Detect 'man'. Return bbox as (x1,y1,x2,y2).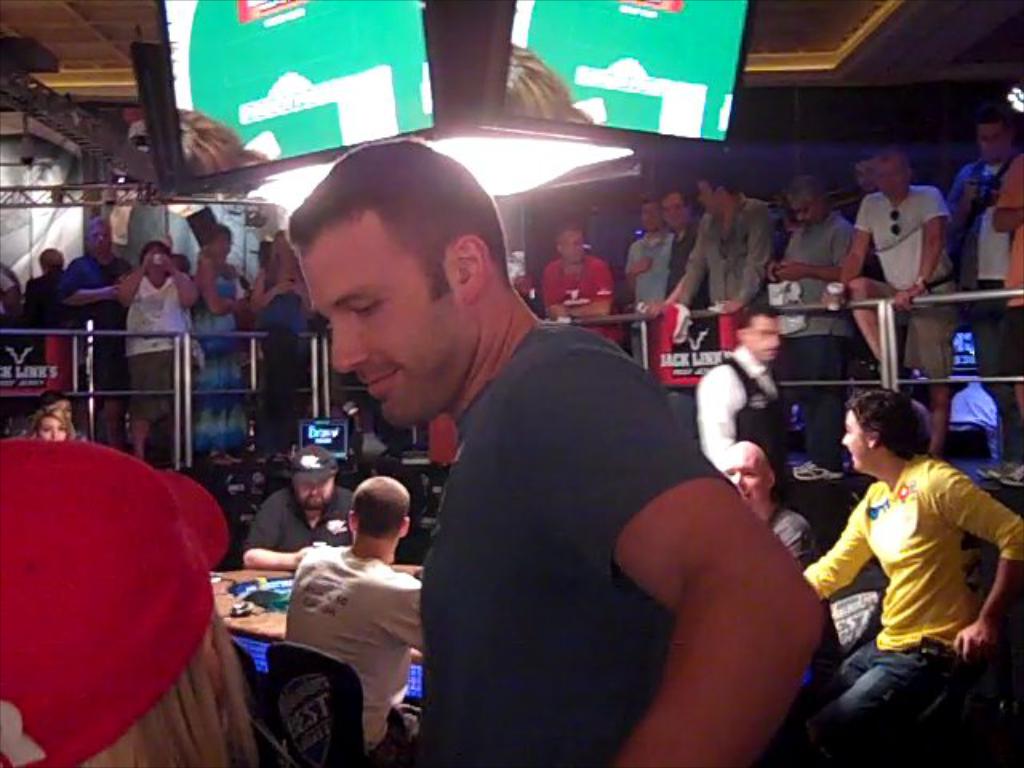
(669,190,715,322).
